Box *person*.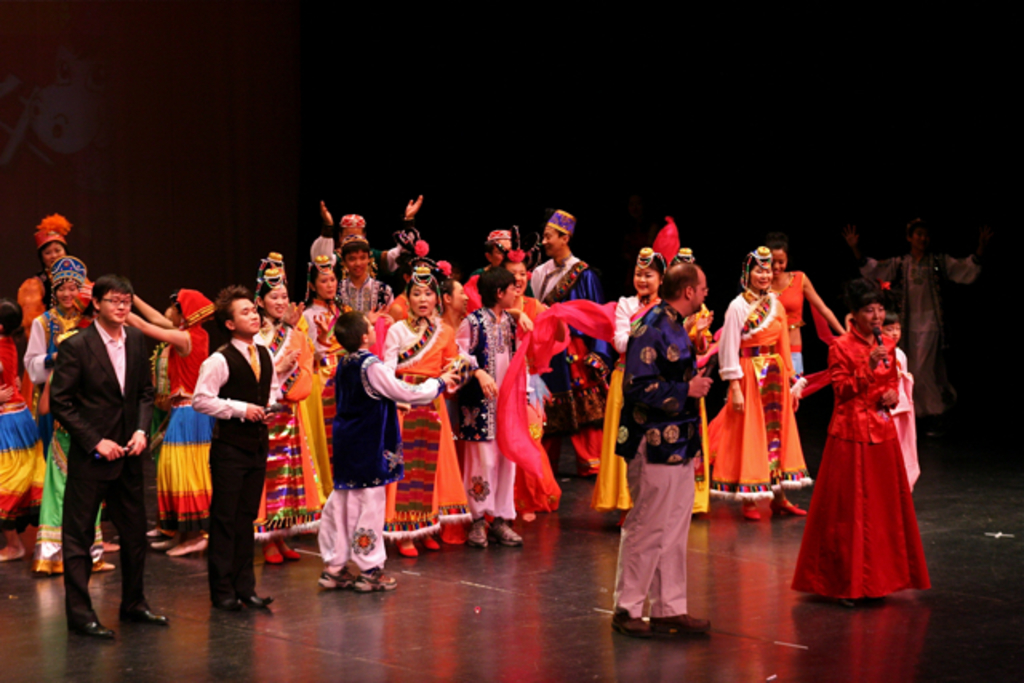
bbox=(48, 275, 174, 635).
